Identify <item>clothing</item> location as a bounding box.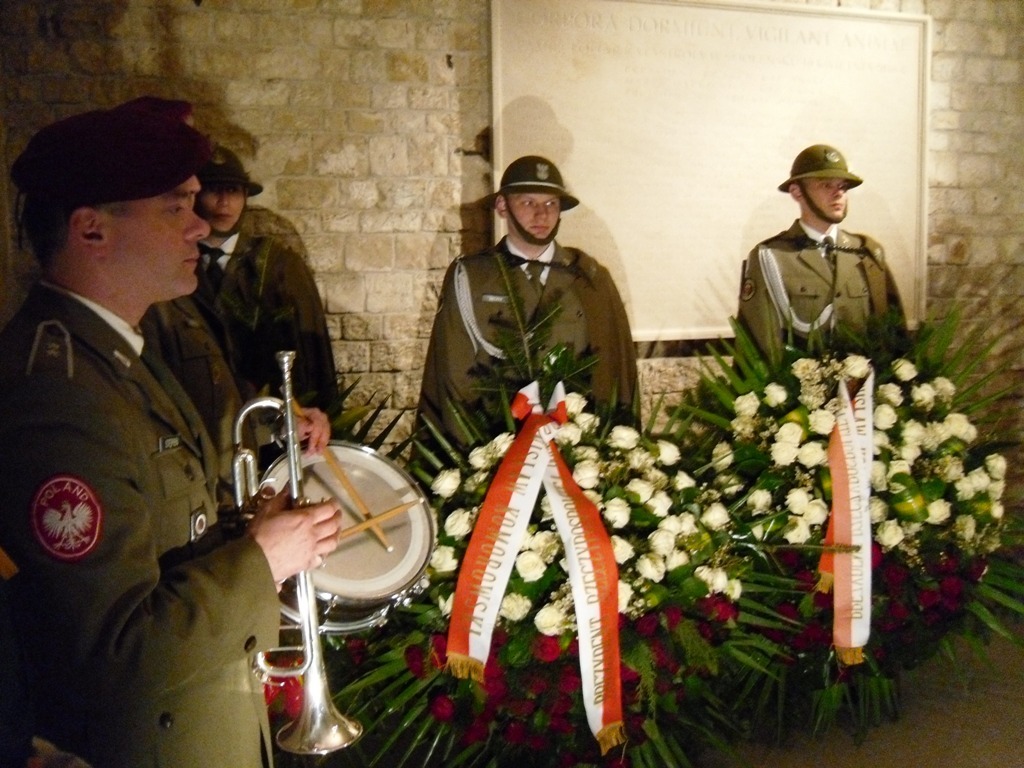
414, 230, 647, 446.
